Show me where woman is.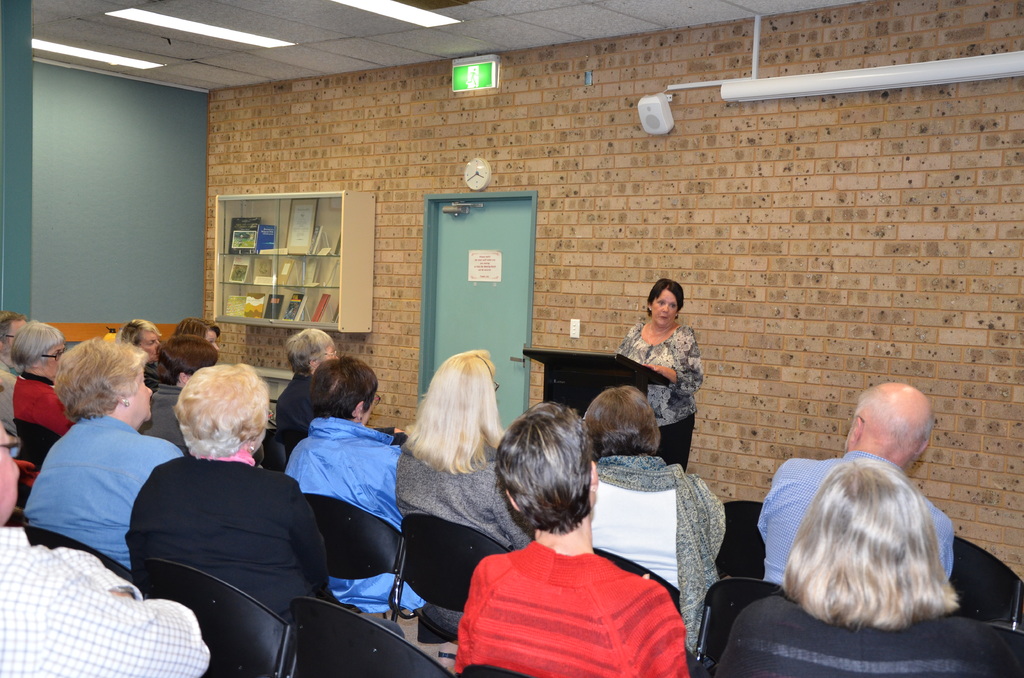
woman is at 392,346,540,631.
